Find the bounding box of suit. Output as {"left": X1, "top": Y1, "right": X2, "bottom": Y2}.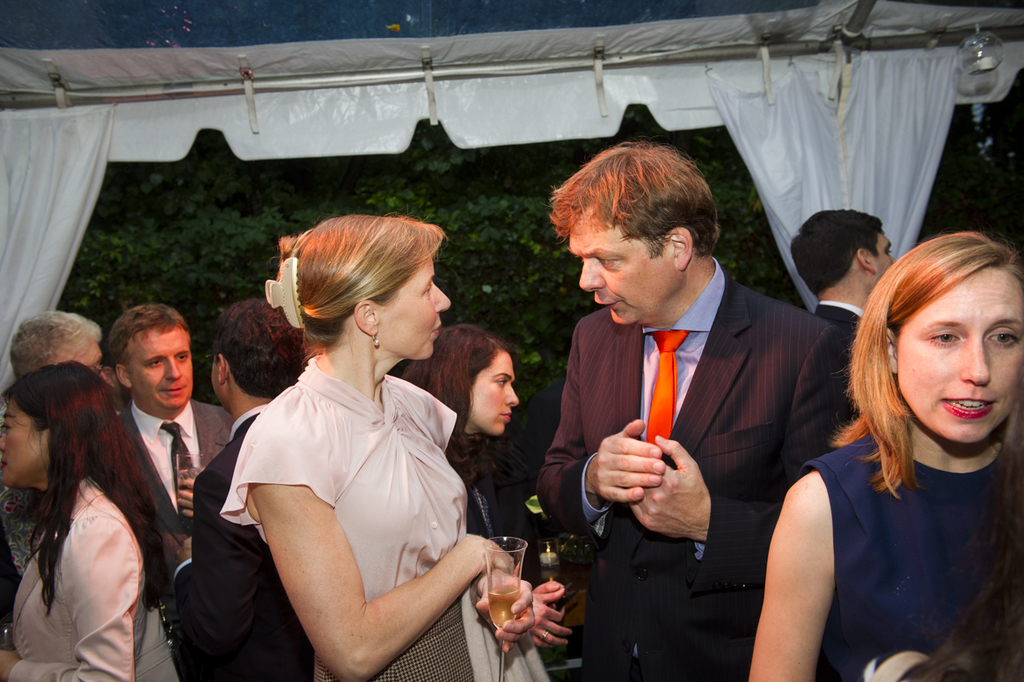
{"left": 819, "top": 302, "right": 862, "bottom": 333}.
